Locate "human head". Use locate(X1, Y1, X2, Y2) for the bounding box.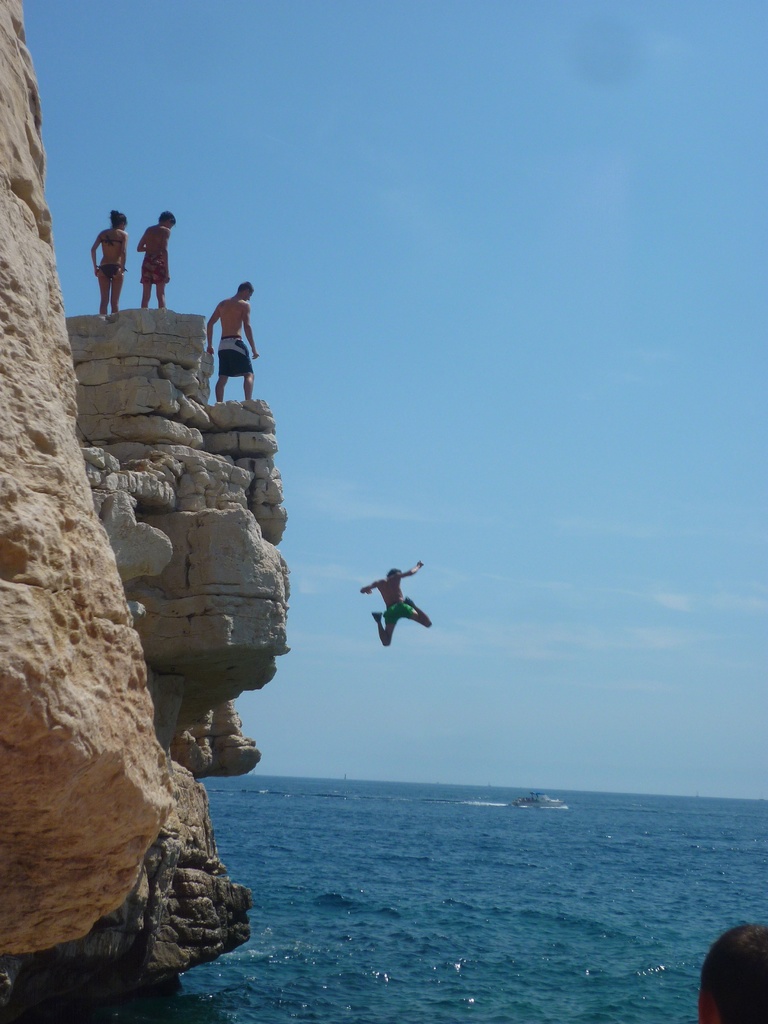
locate(103, 207, 129, 233).
